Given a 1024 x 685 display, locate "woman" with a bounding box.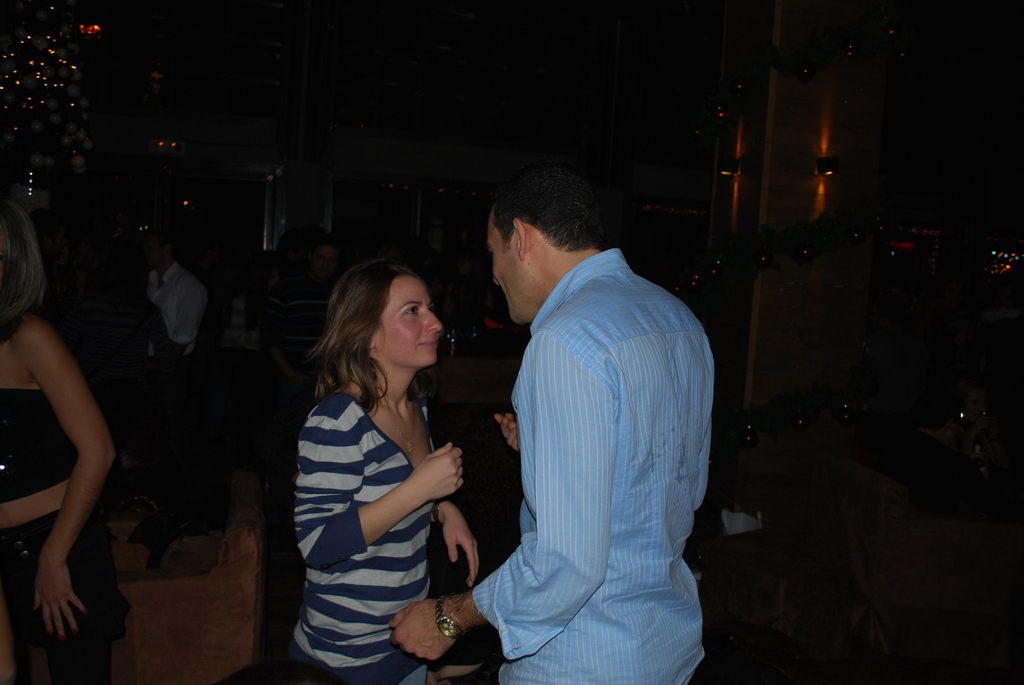
Located: bbox=[0, 193, 118, 684].
